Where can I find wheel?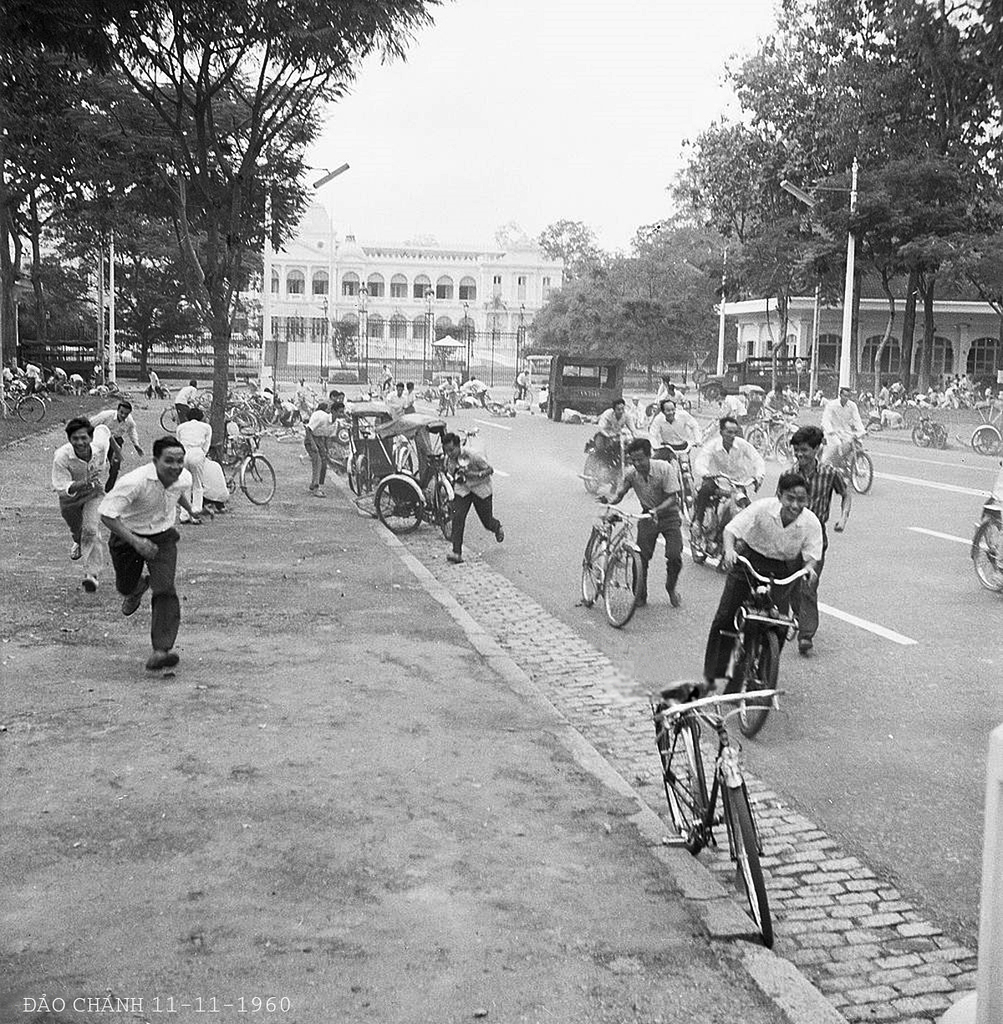
You can find it at bbox=(161, 406, 174, 433).
